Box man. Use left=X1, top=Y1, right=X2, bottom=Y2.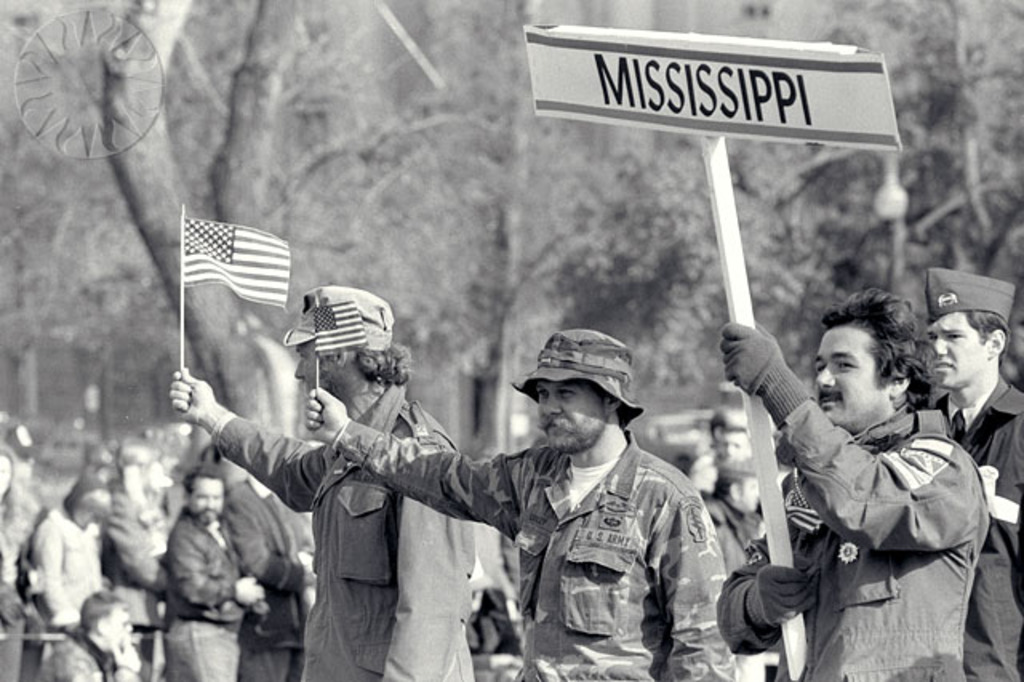
left=160, top=463, right=264, bottom=680.
